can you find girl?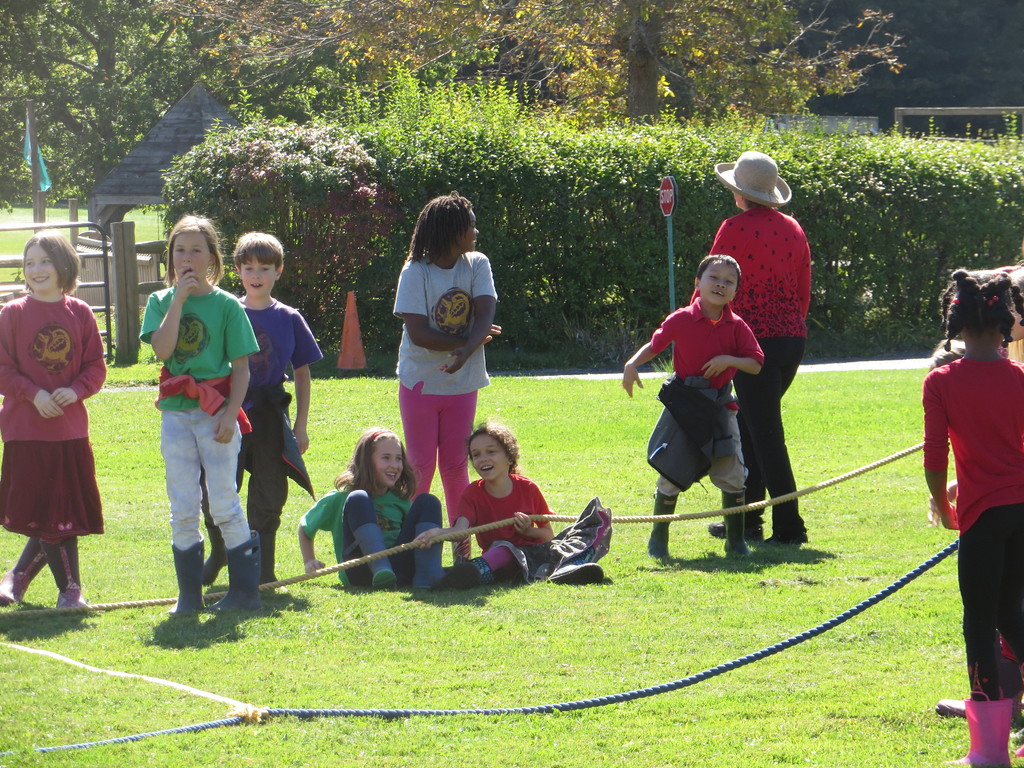
Yes, bounding box: region(138, 213, 262, 610).
